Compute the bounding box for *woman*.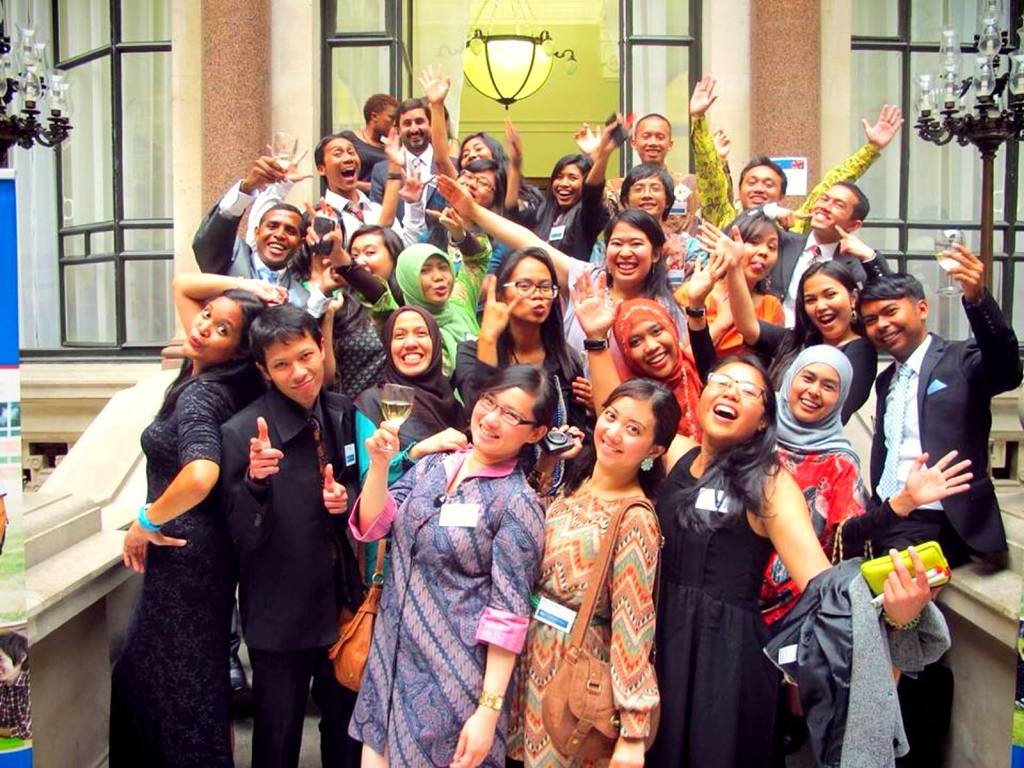
l=417, t=65, r=515, b=228.
